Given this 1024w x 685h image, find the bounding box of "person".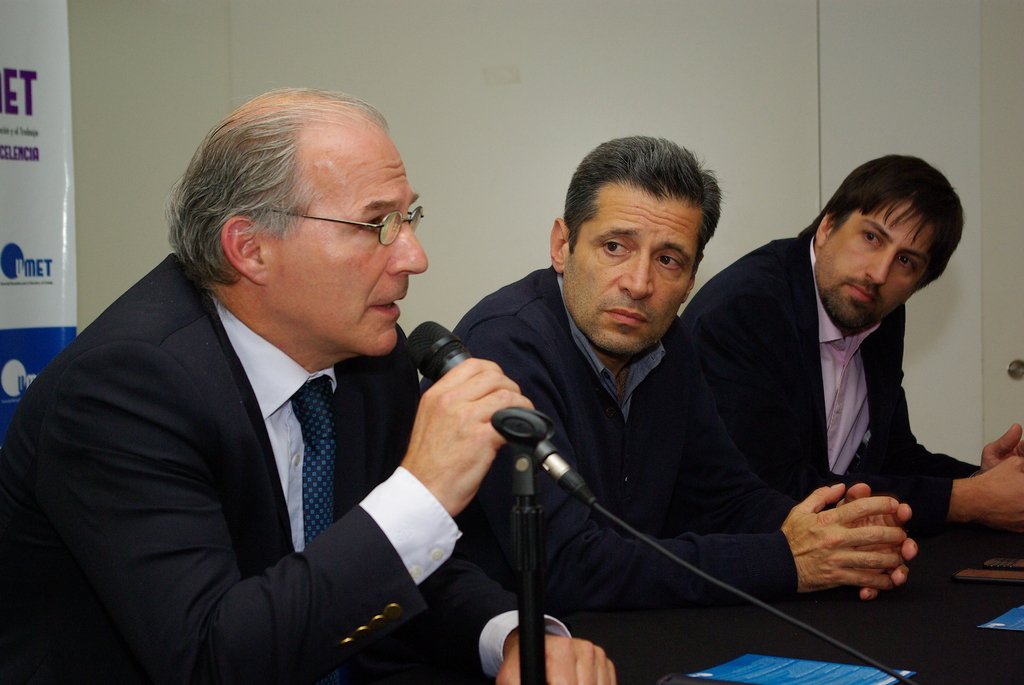
<bbox>414, 132, 924, 673</bbox>.
